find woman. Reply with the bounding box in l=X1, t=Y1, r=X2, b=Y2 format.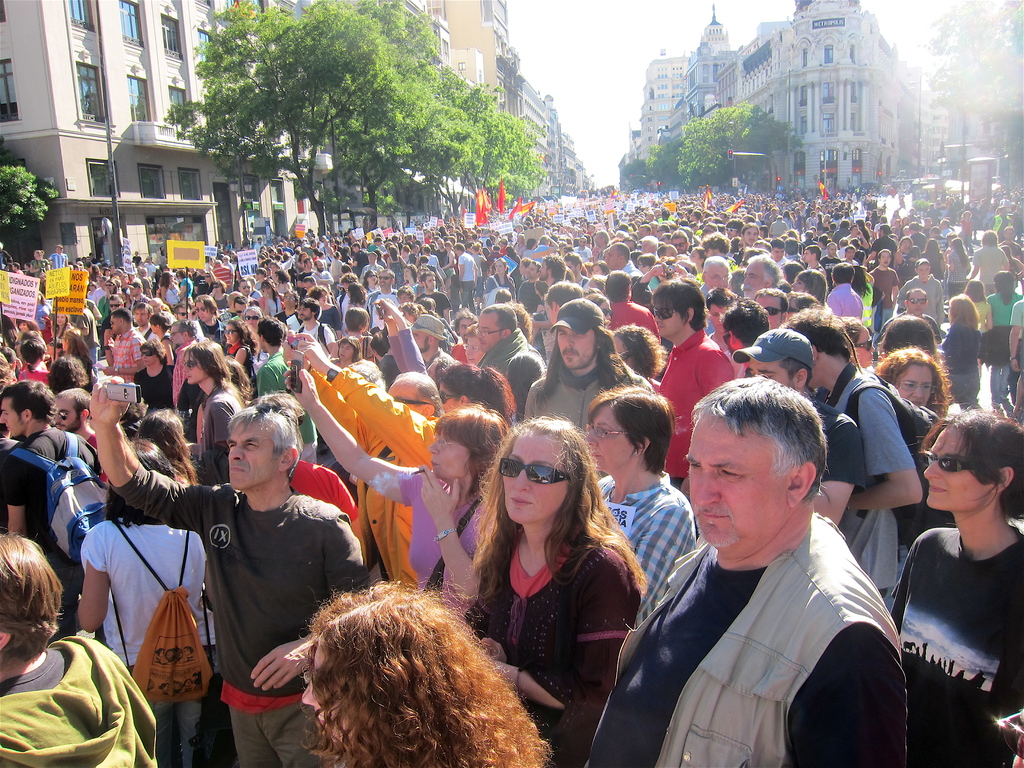
l=989, t=270, r=1023, b=425.
